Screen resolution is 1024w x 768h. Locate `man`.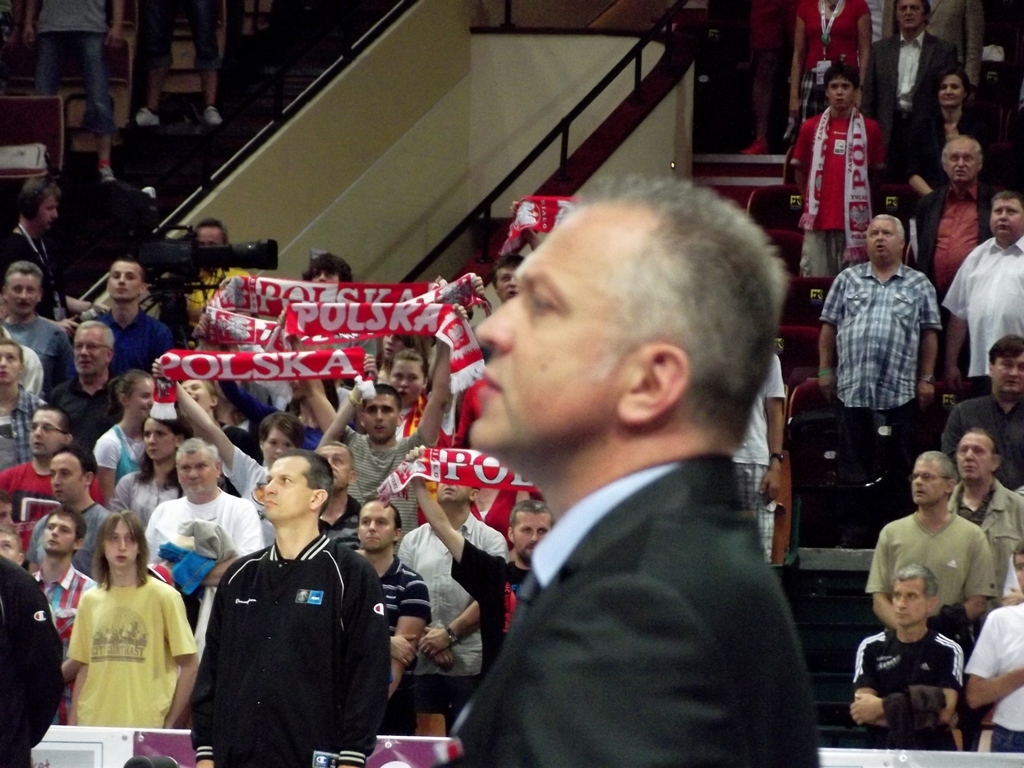
box(813, 207, 941, 540).
